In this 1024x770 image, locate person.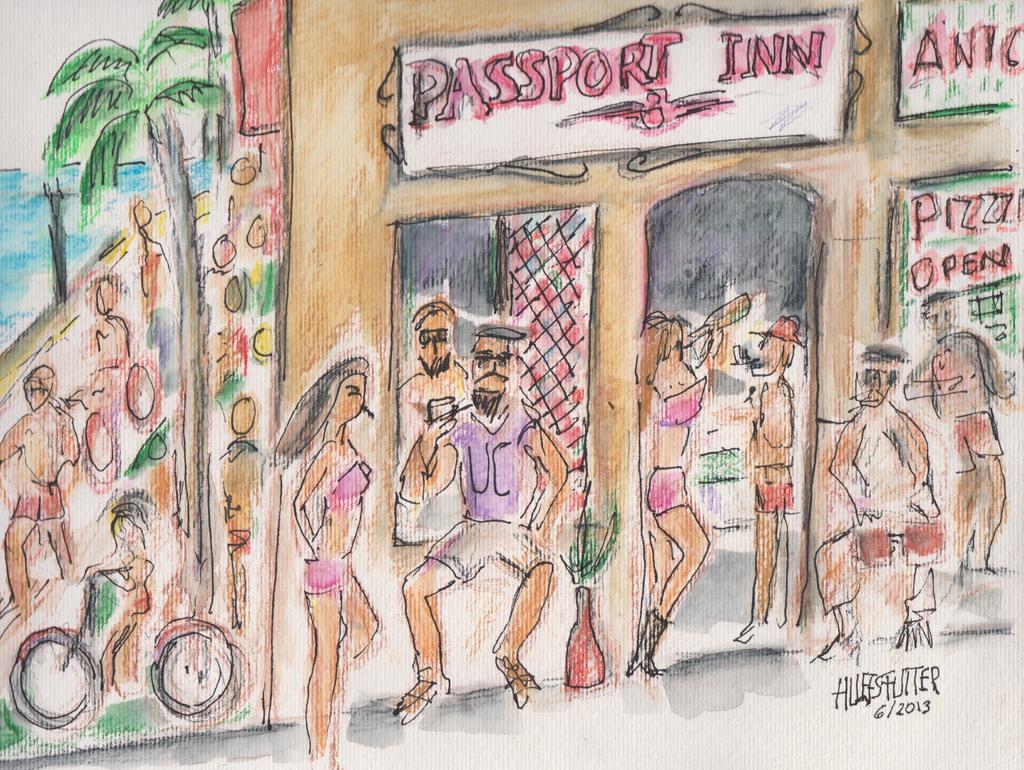
Bounding box: x1=395, y1=299, x2=474, y2=541.
